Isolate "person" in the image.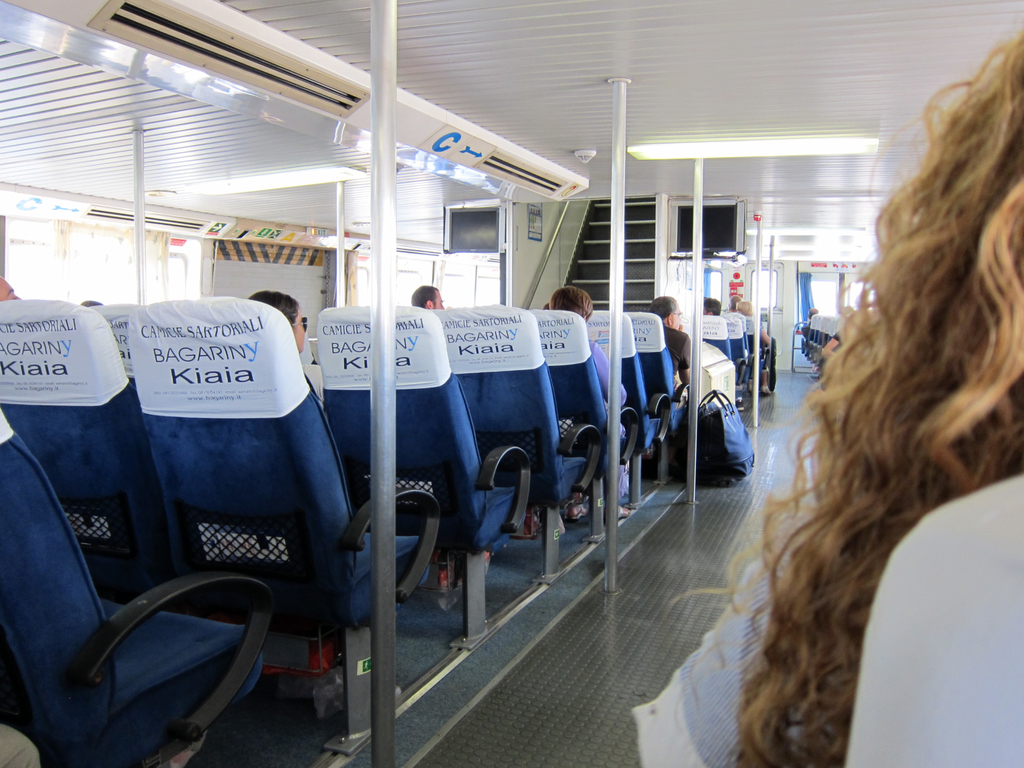
Isolated region: bbox=[544, 285, 628, 522].
